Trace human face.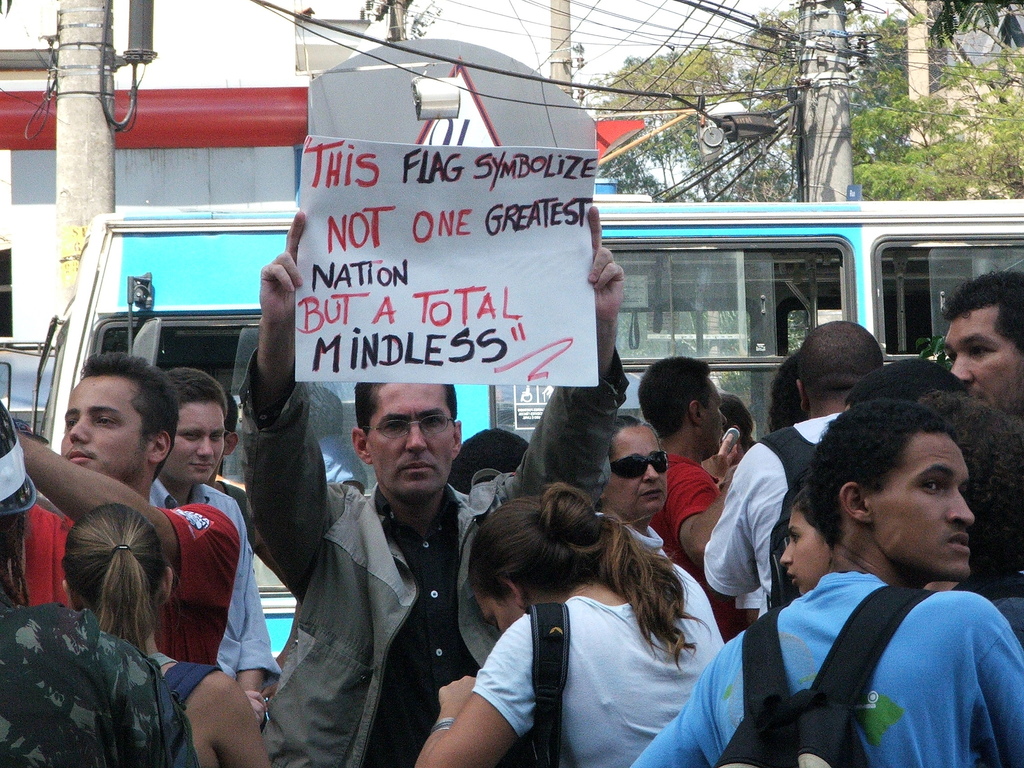
Traced to (x1=701, y1=377, x2=731, y2=456).
